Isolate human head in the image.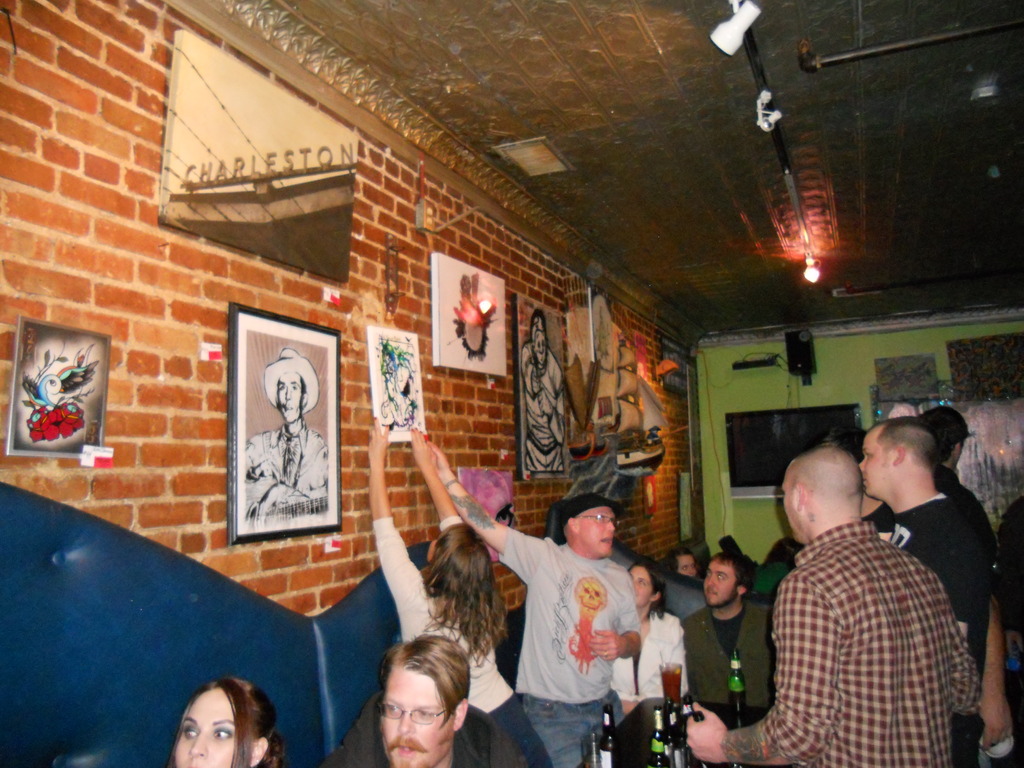
Isolated region: [left=780, top=446, right=863, bottom=541].
